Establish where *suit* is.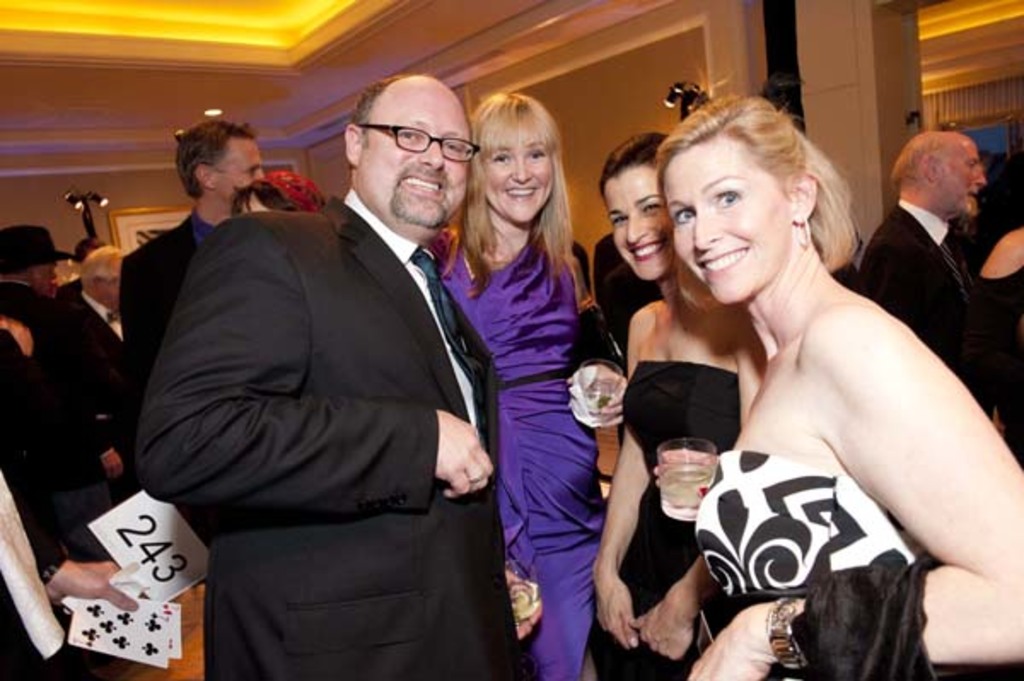
Established at l=68, t=285, r=143, b=500.
